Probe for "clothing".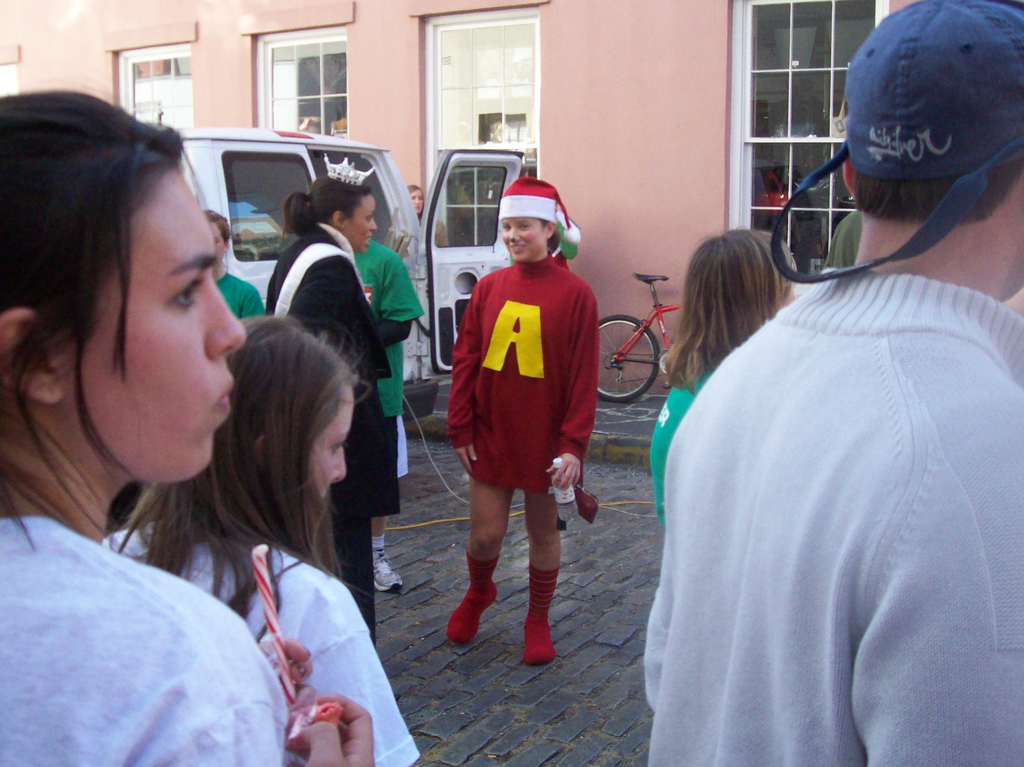
Probe result: [445, 252, 598, 493].
